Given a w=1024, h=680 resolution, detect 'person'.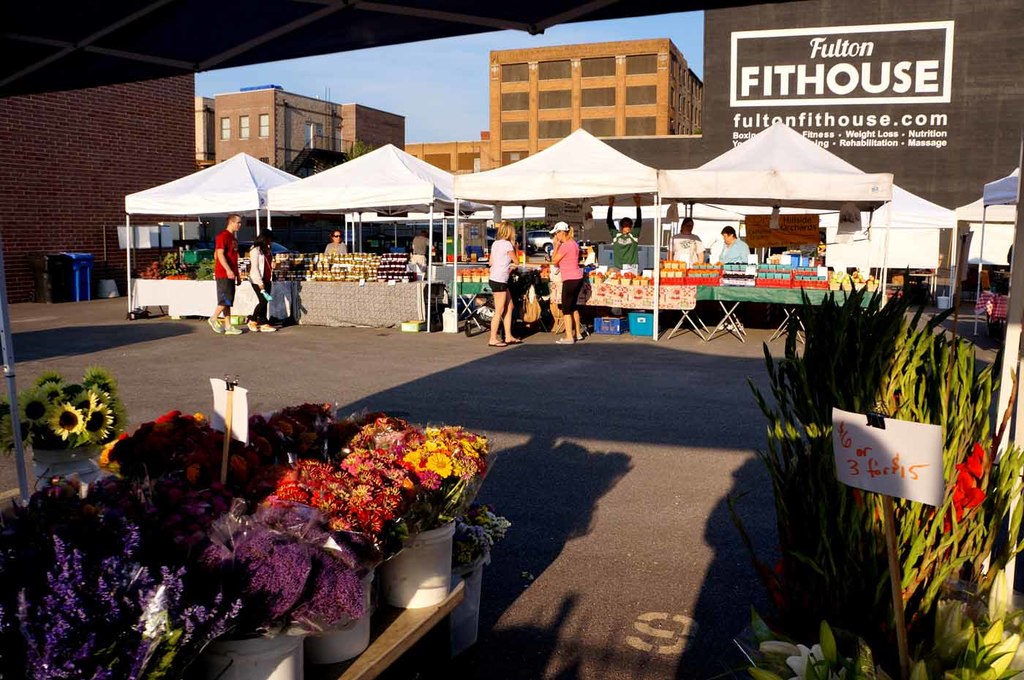
box=[324, 225, 350, 257].
